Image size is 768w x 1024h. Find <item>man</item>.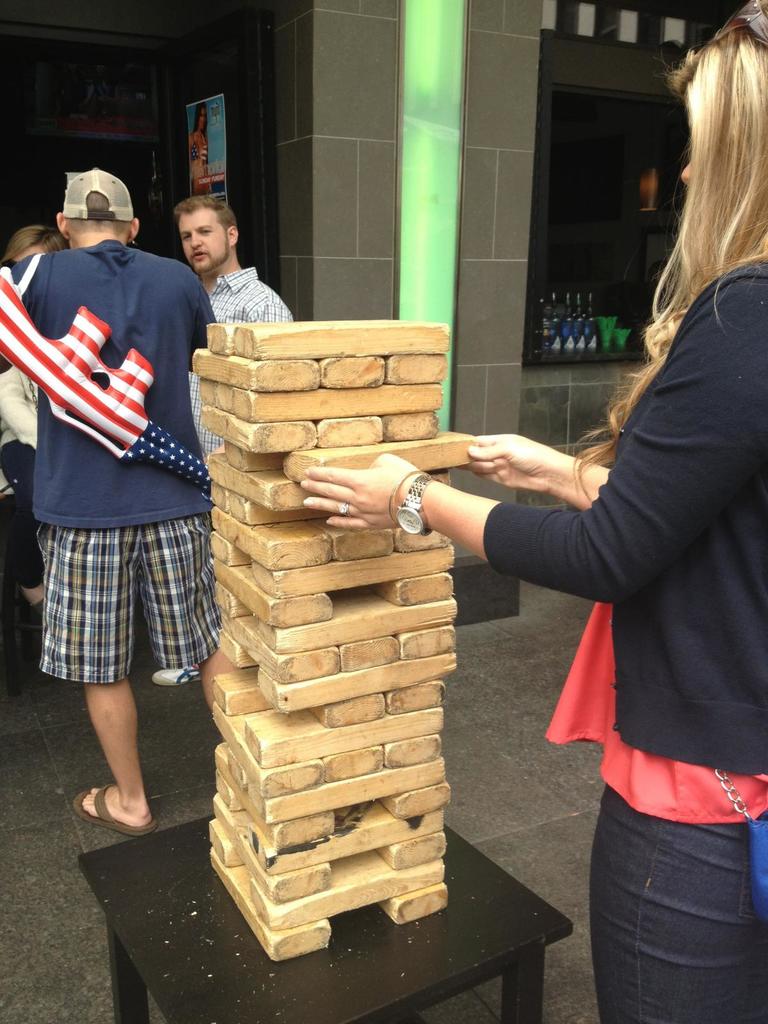
[13,160,227,817].
